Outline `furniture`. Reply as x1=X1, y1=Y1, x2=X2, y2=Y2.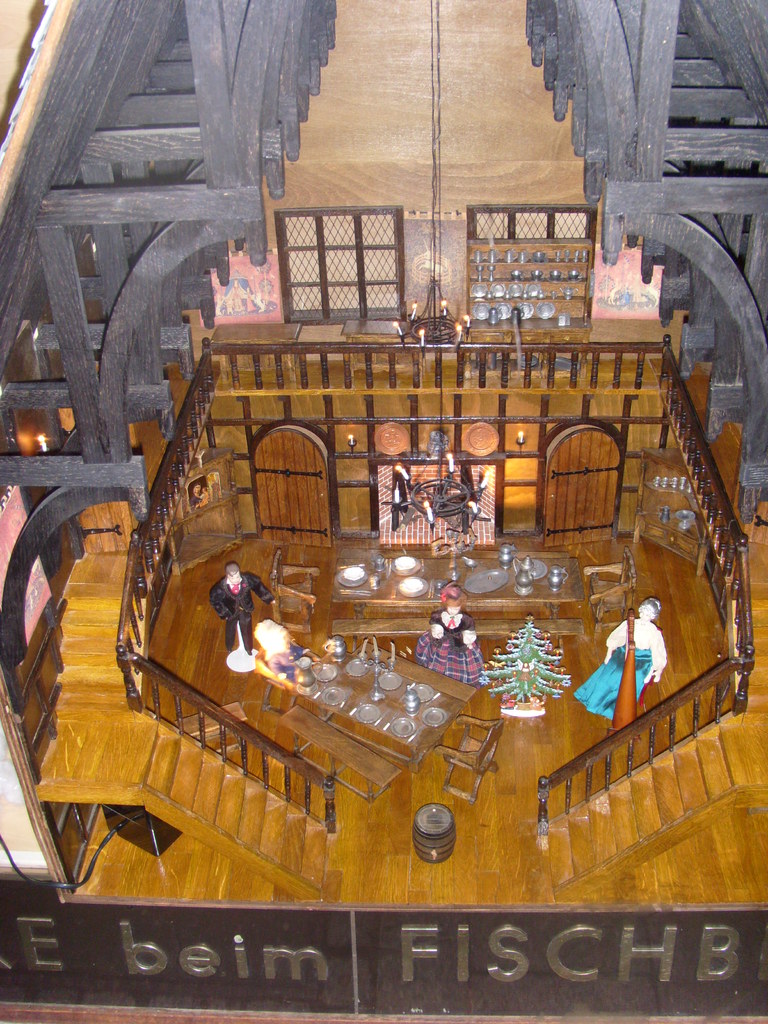
x1=268, y1=545, x2=324, y2=635.
